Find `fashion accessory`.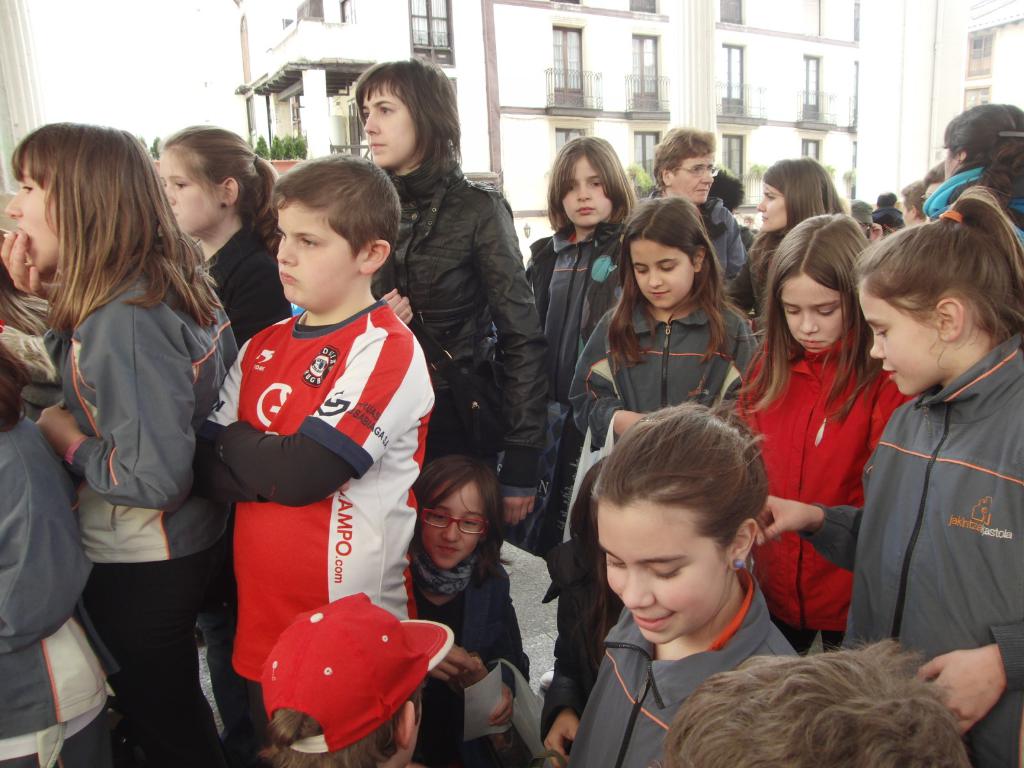
left=851, top=202, right=876, bottom=228.
